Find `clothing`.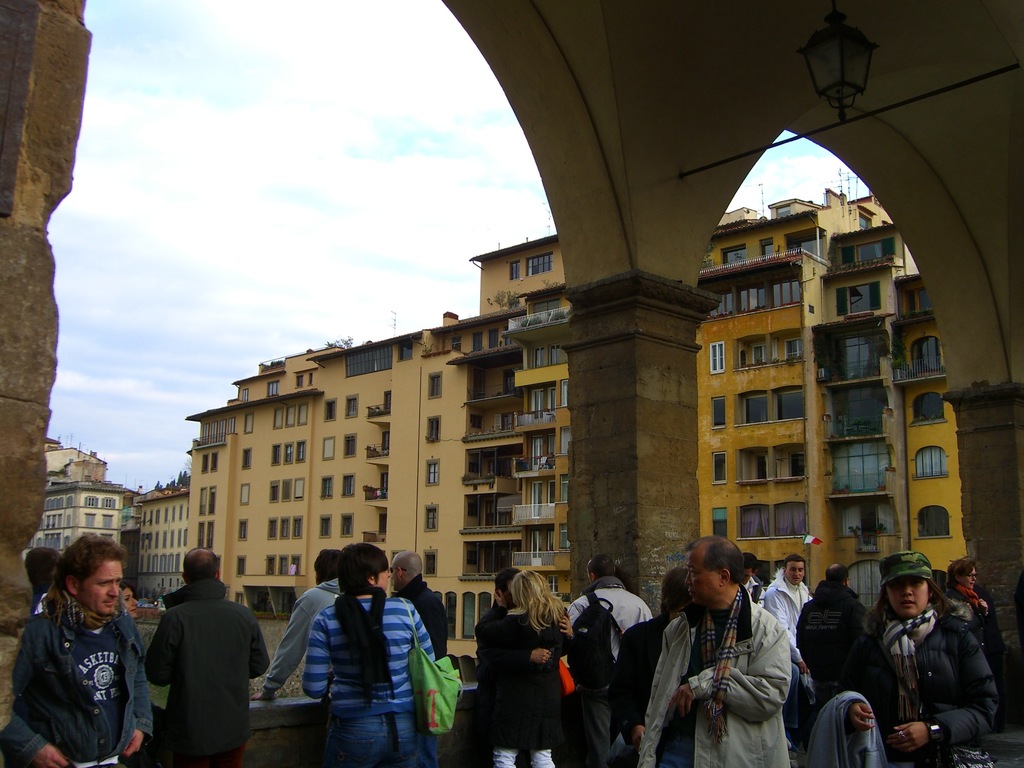
rect(564, 580, 653, 767).
